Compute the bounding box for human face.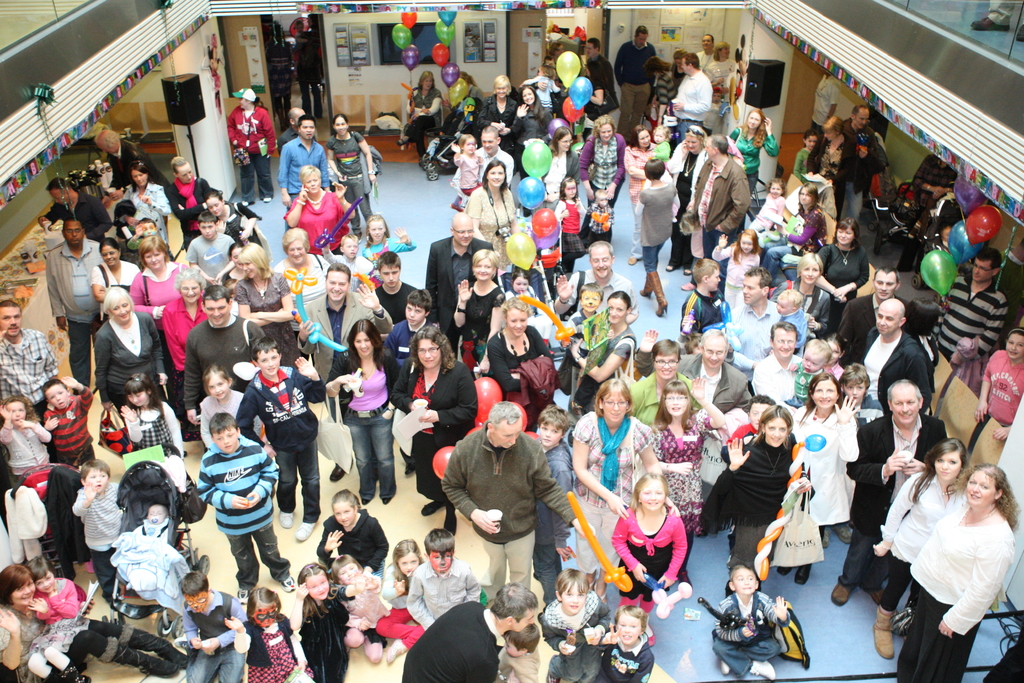
bbox=(564, 136, 568, 148).
